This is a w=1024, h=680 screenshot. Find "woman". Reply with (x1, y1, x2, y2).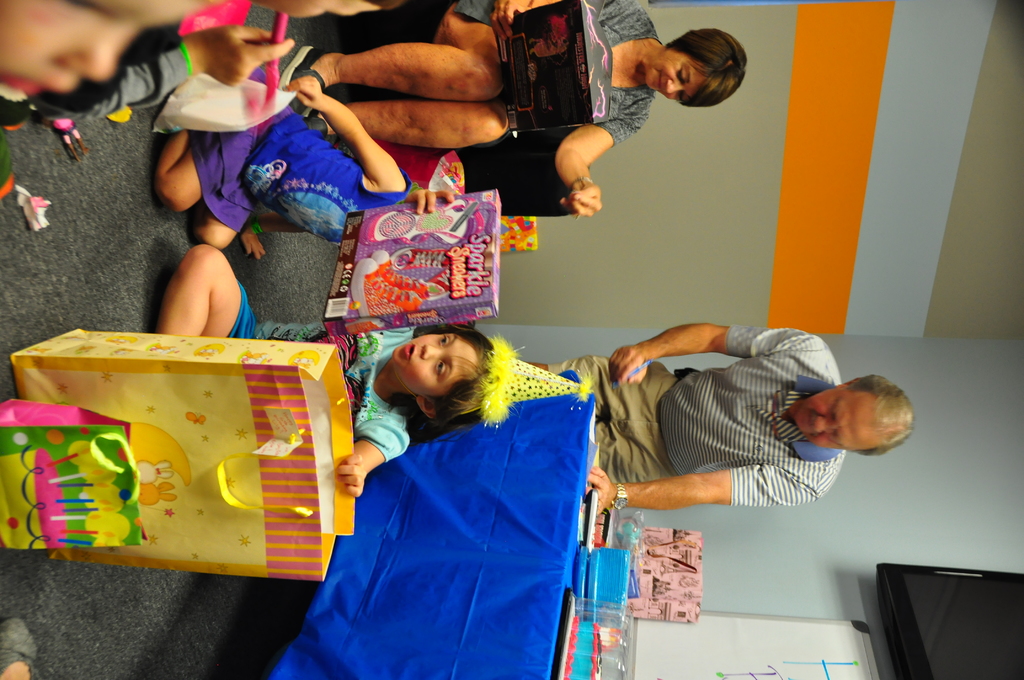
(305, 0, 748, 219).
